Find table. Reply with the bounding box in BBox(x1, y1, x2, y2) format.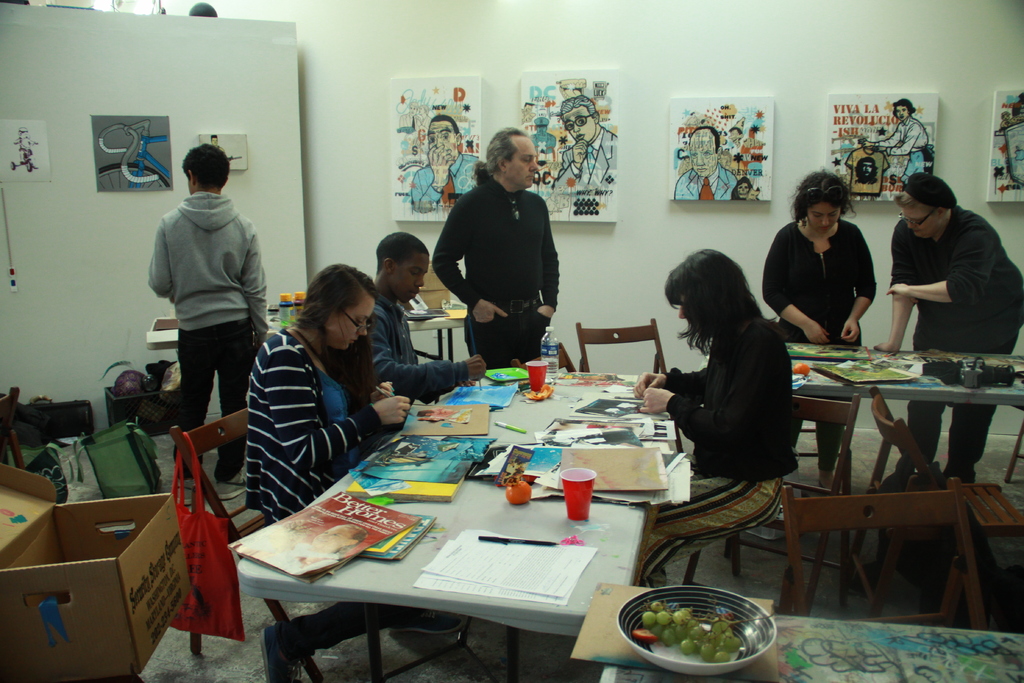
BBox(145, 317, 476, 365).
